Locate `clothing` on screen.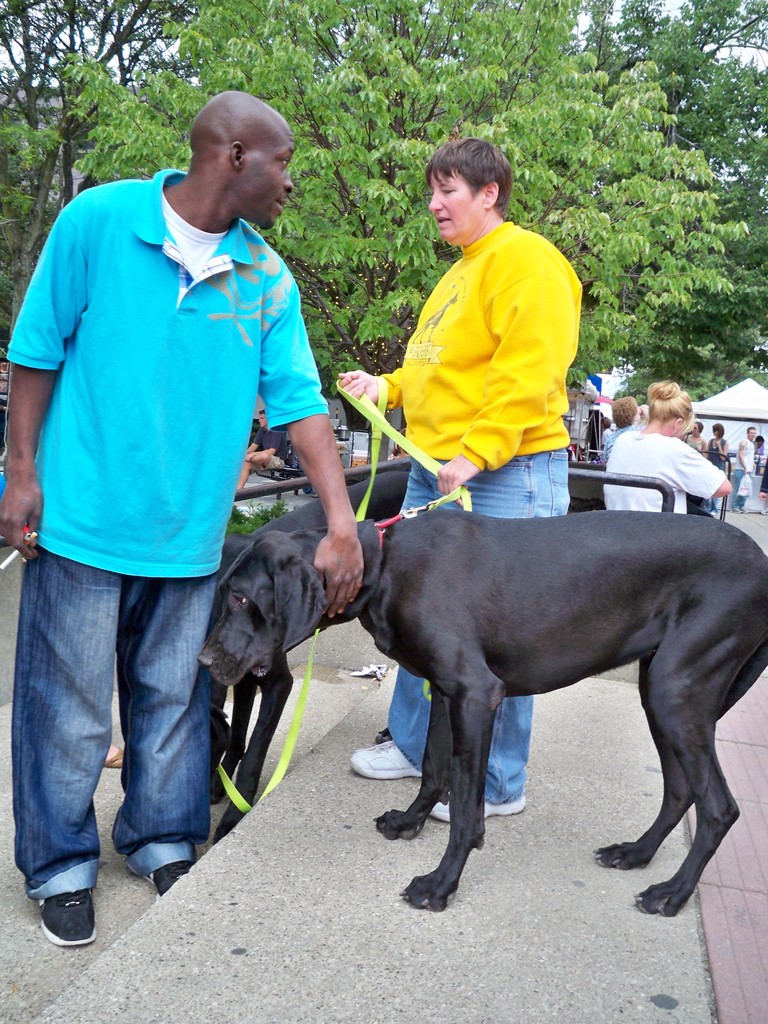
On screen at bbox=[582, 395, 742, 516].
